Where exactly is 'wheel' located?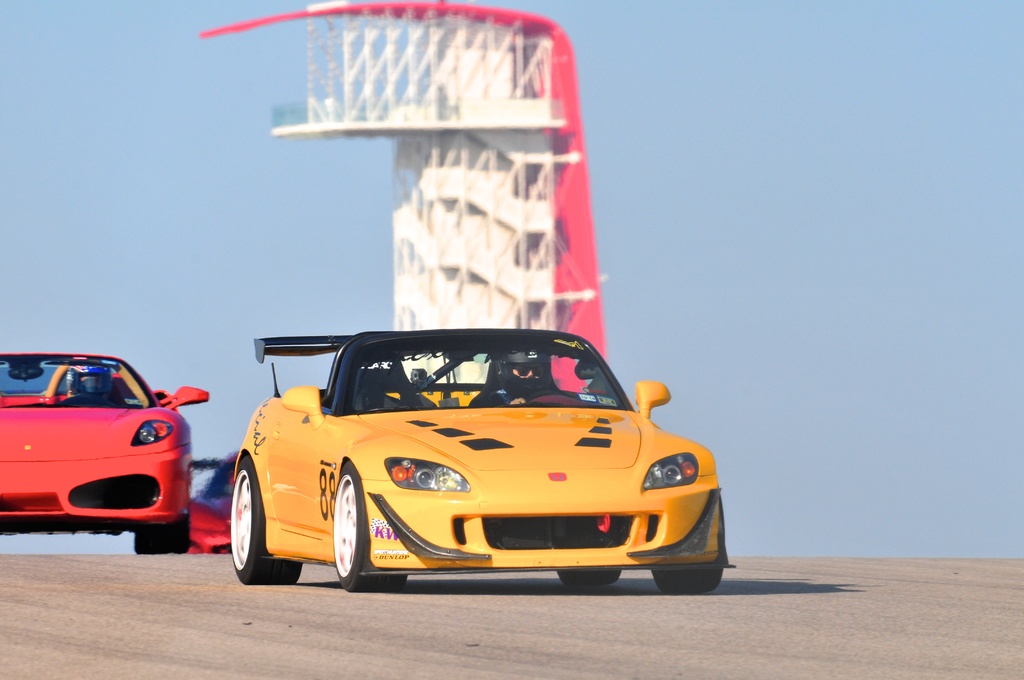
Its bounding box is 179,509,191,553.
